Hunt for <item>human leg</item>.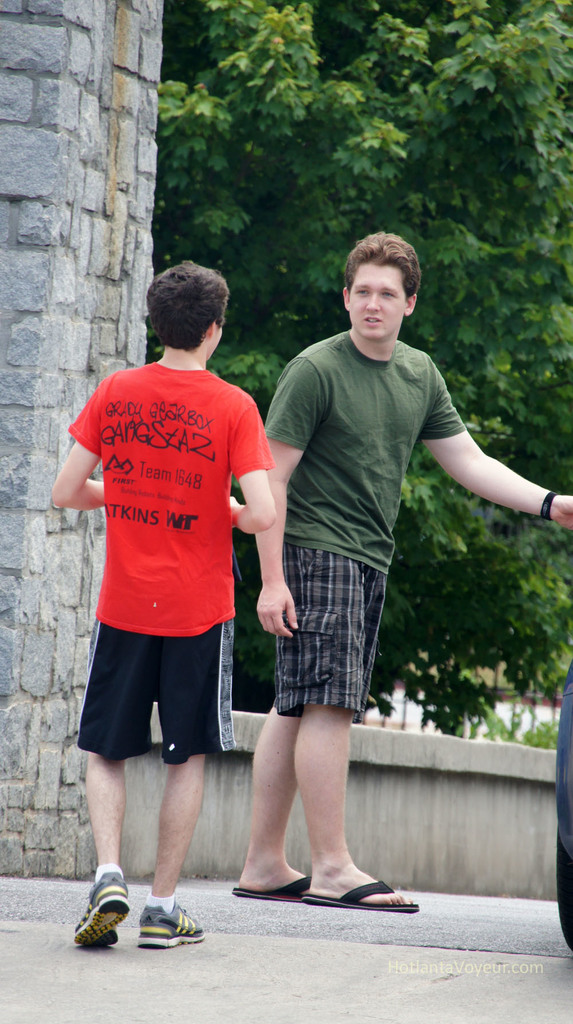
Hunted down at l=293, t=694, r=419, b=918.
